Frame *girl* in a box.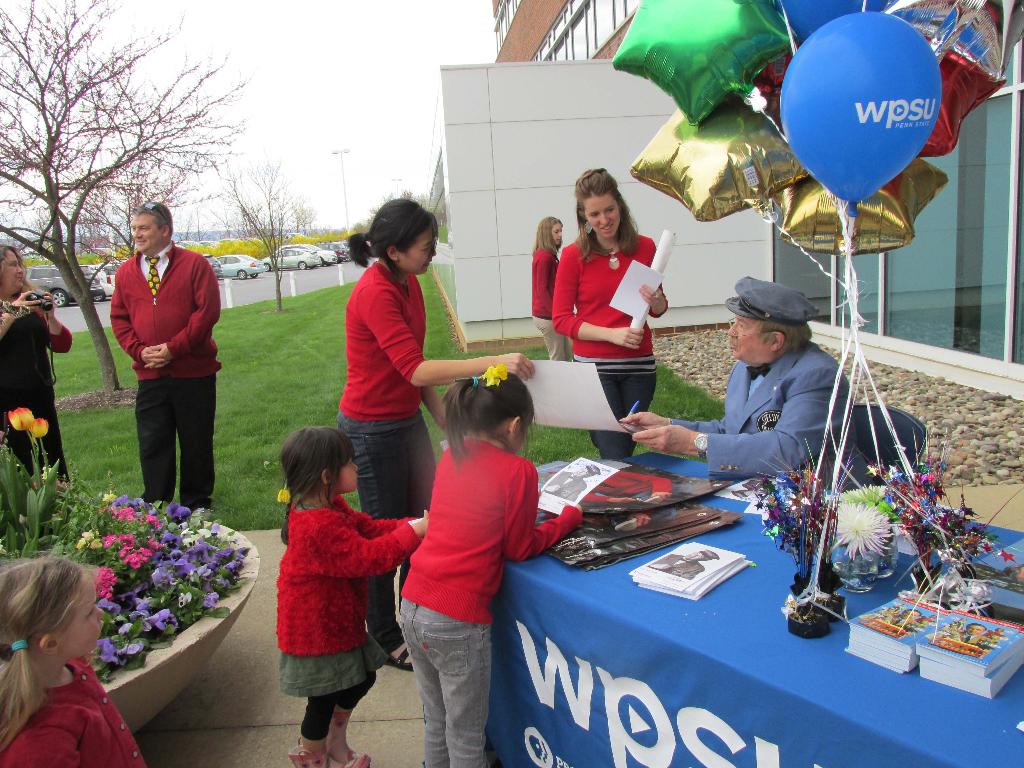
rect(337, 198, 534, 672).
